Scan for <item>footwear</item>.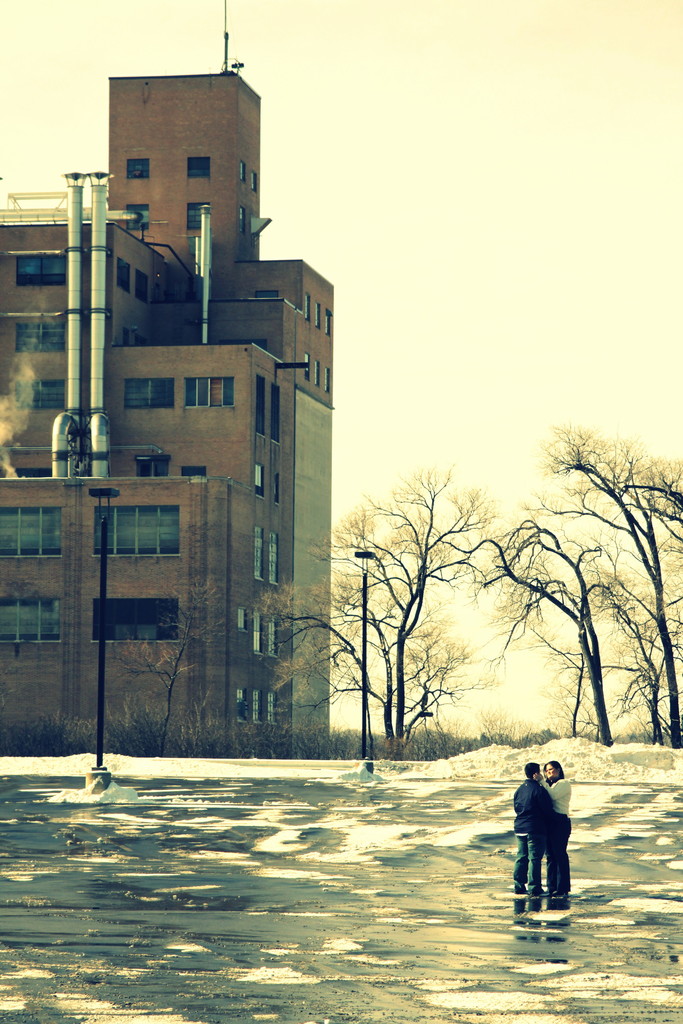
Scan result: locate(510, 879, 517, 890).
